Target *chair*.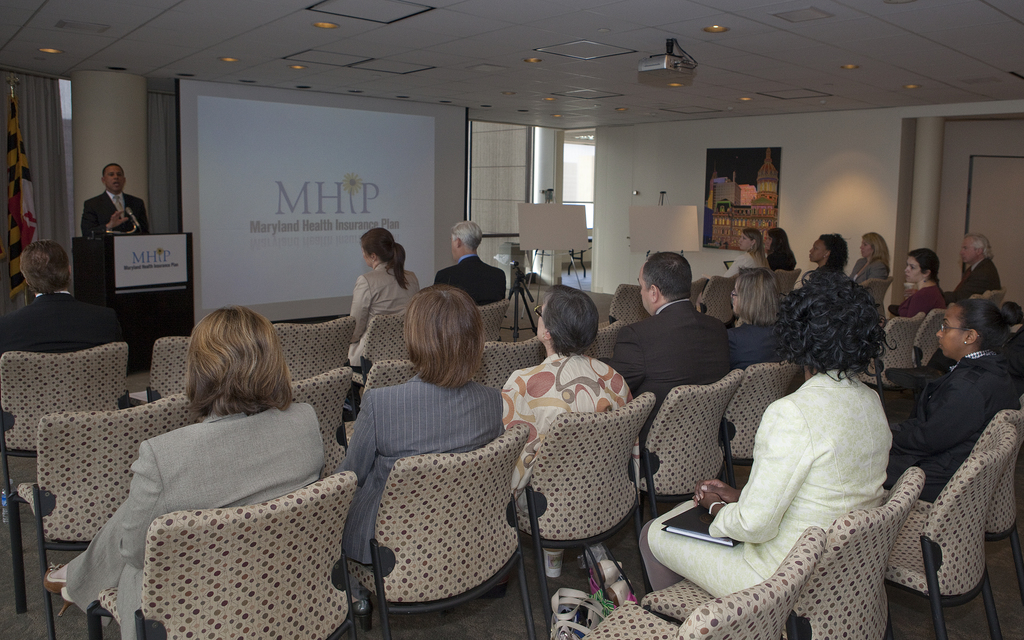
Target region: 645:467:924:639.
